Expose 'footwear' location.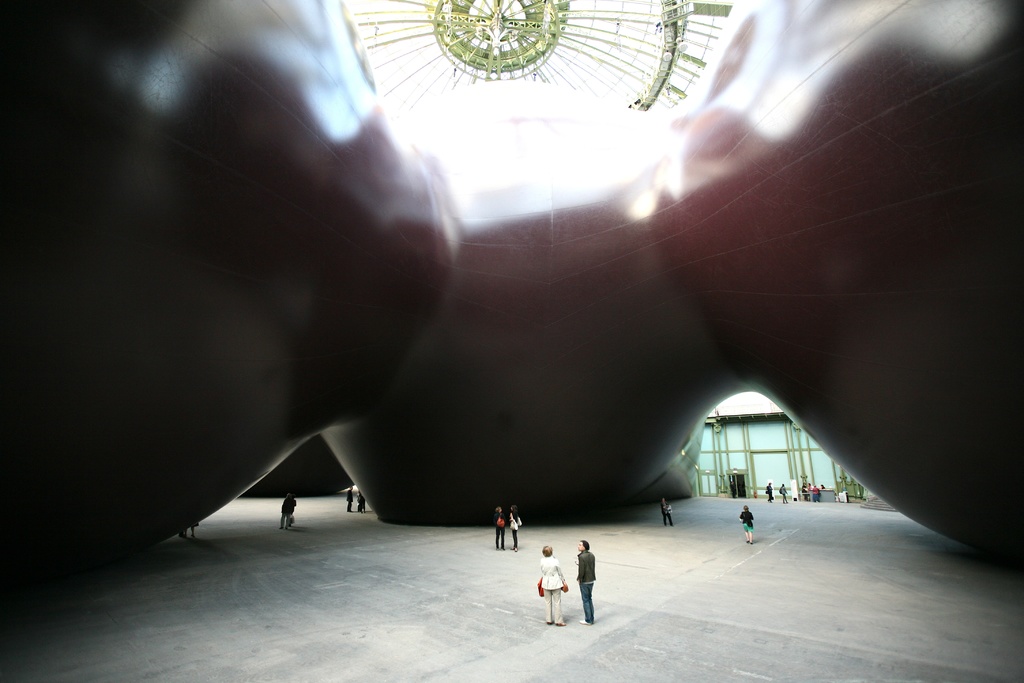
Exposed at [x1=743, y1=538, x2=749, y2=546].
